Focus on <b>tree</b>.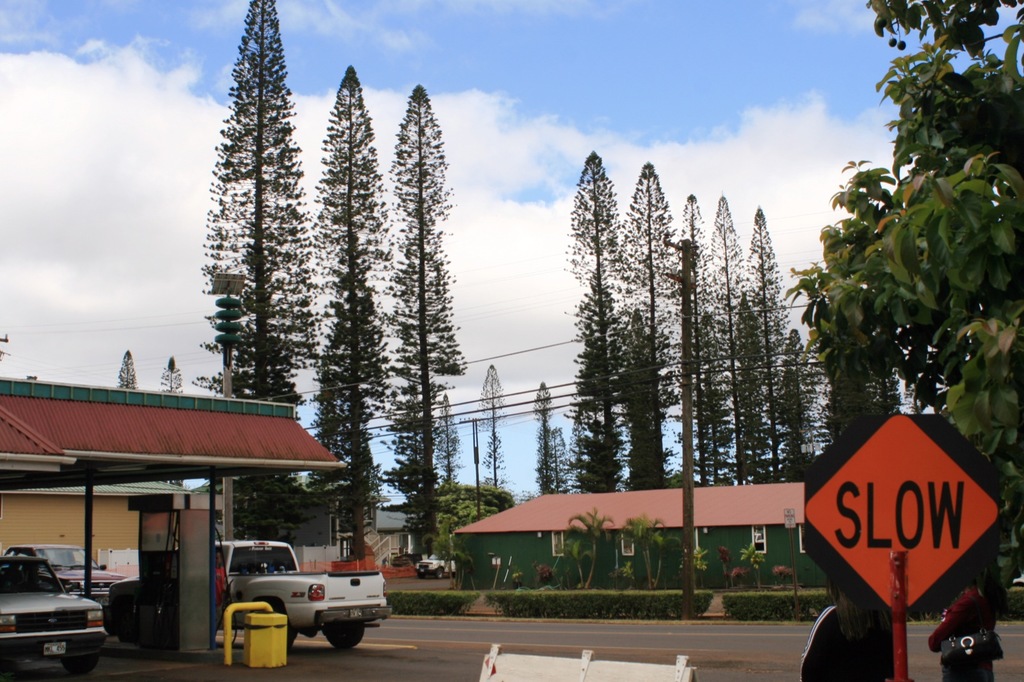
Focused at bbox=[735, 290, 781, 488].
